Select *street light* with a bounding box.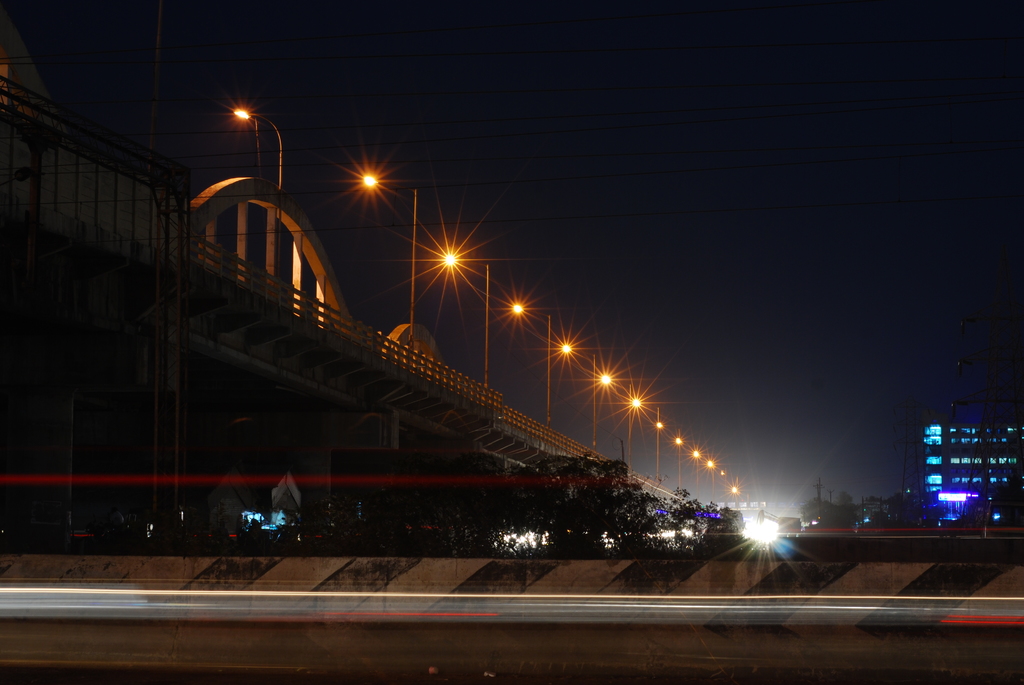
671:434:682:497.
